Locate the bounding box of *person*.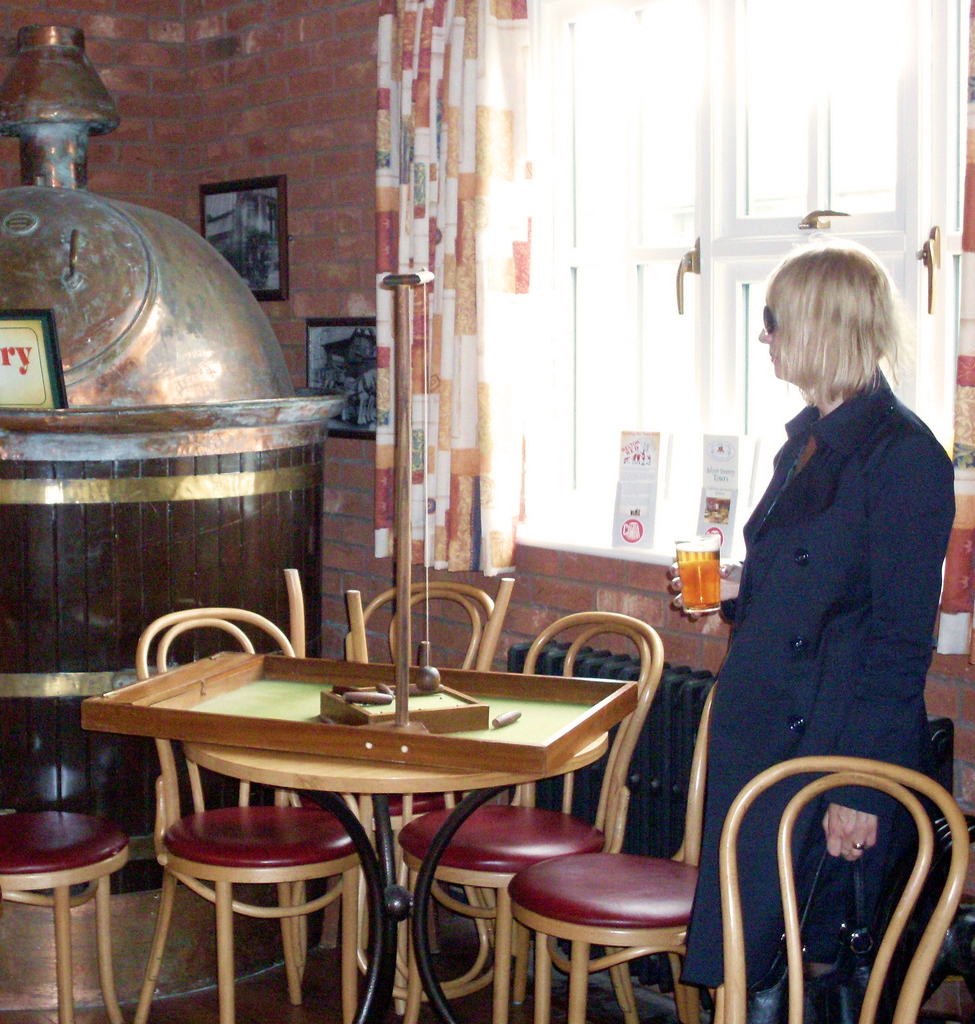
Bounding box: left=673, top=243, right=957, bottom=1023.
